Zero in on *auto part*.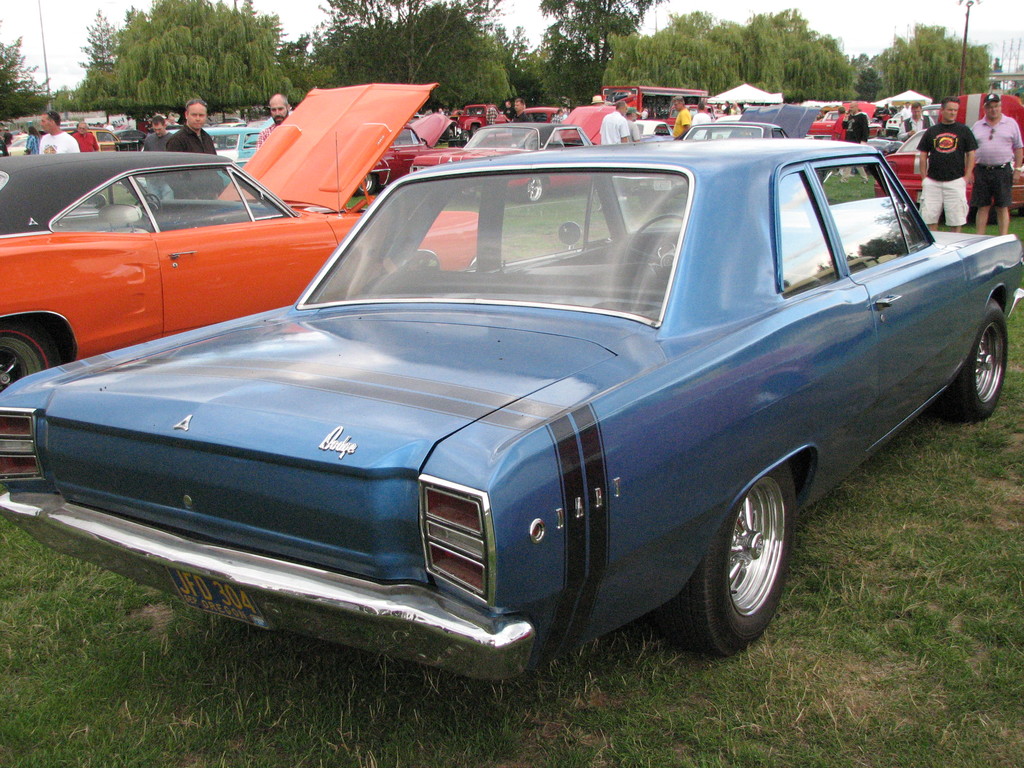
Zeroed in: bbox(0, 300, 678, 664).
